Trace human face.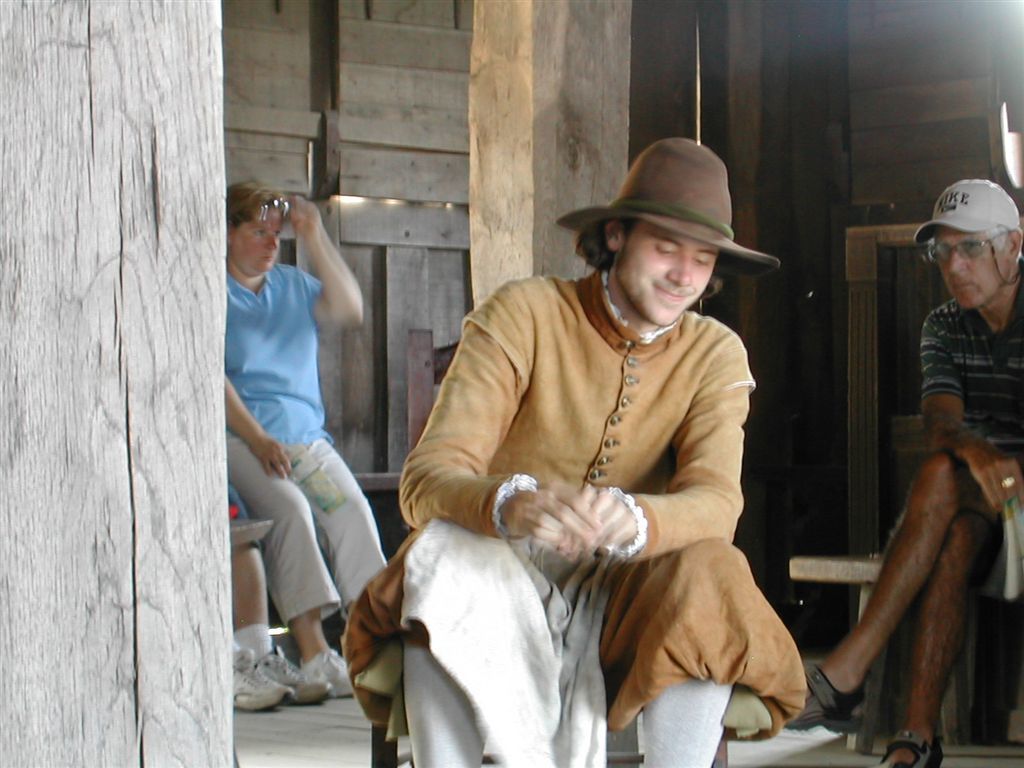
Traced to (x1=231, y1=212, x2=282, y2=278).
